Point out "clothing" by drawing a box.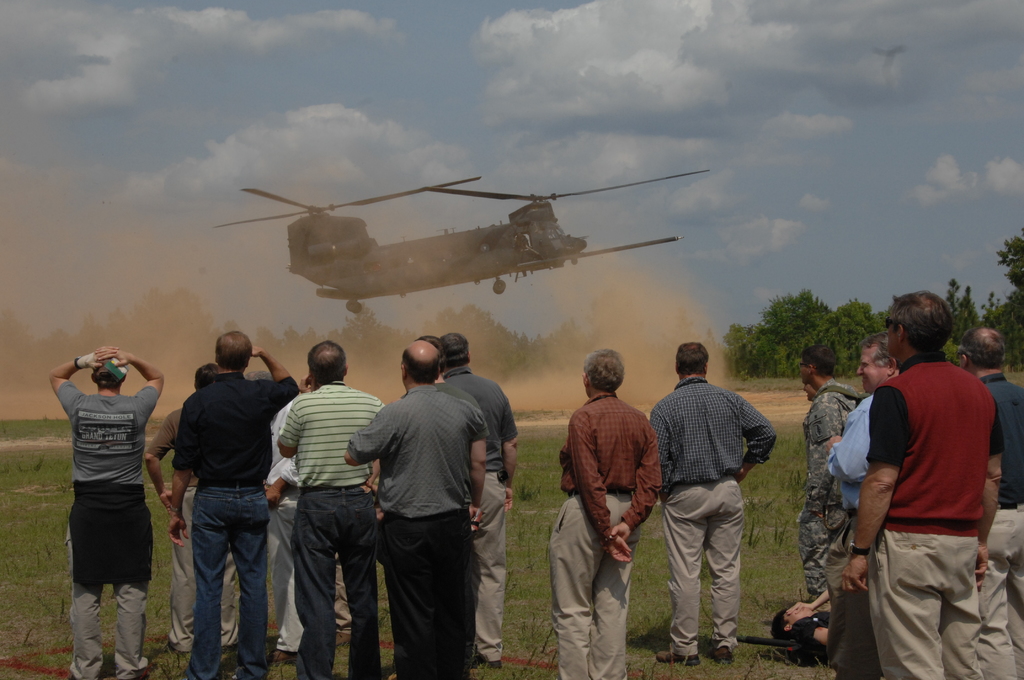
bbox=(542, 387, 659, 679).
